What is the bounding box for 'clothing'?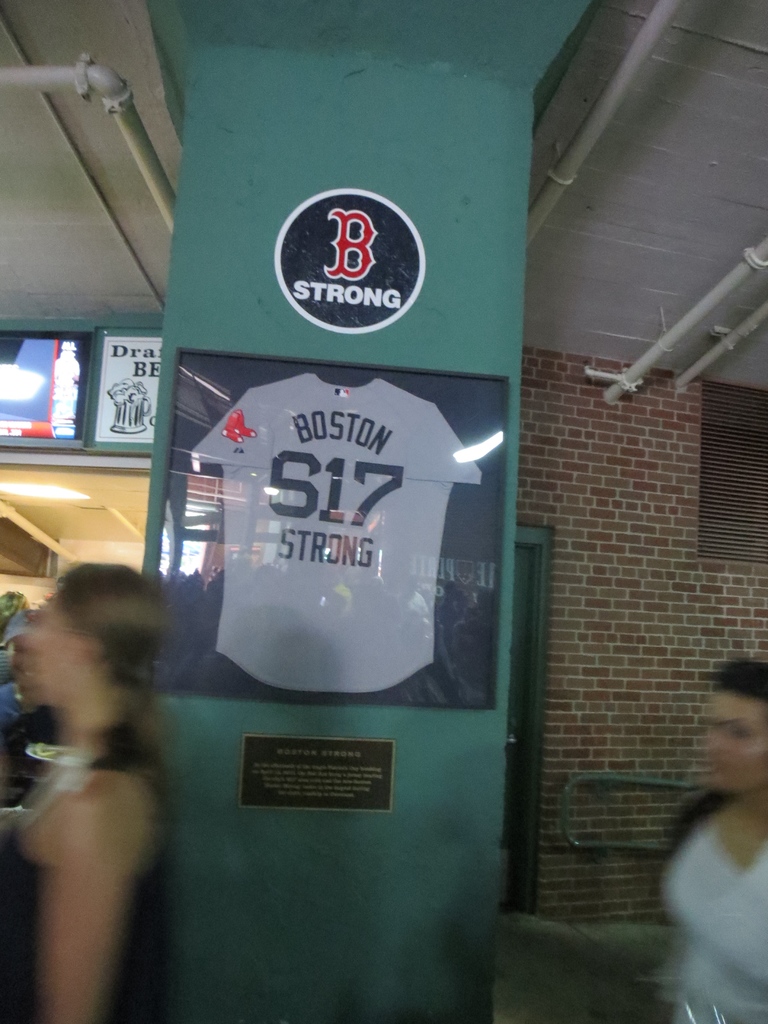
detection(0, 733, 180, 1023).
